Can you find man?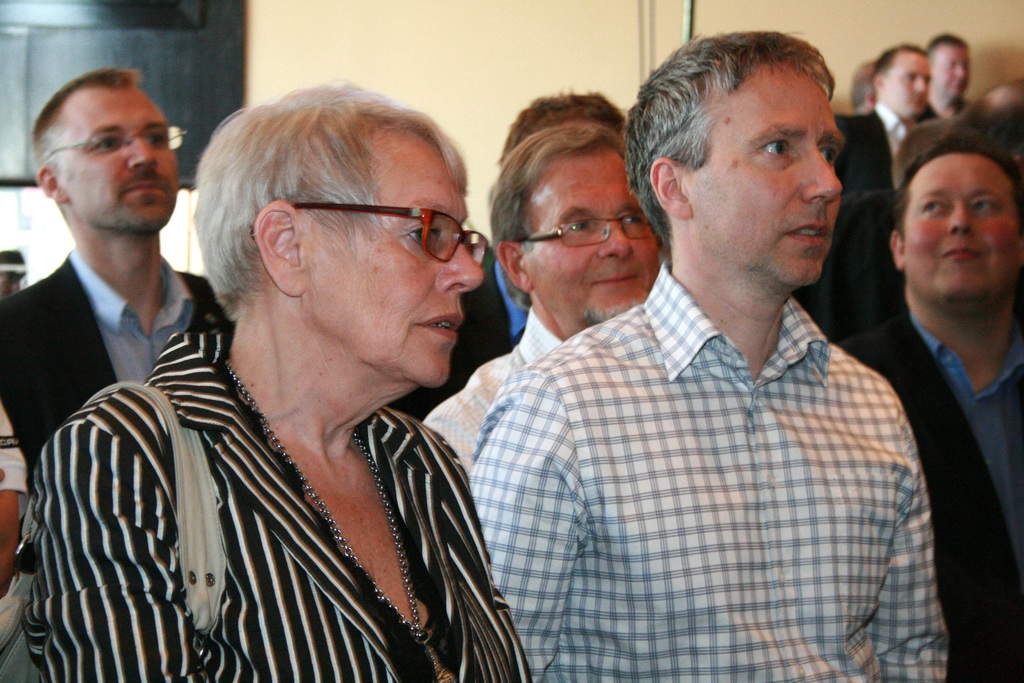
Yes, bounding box: box(0, 68, 244, 496).
